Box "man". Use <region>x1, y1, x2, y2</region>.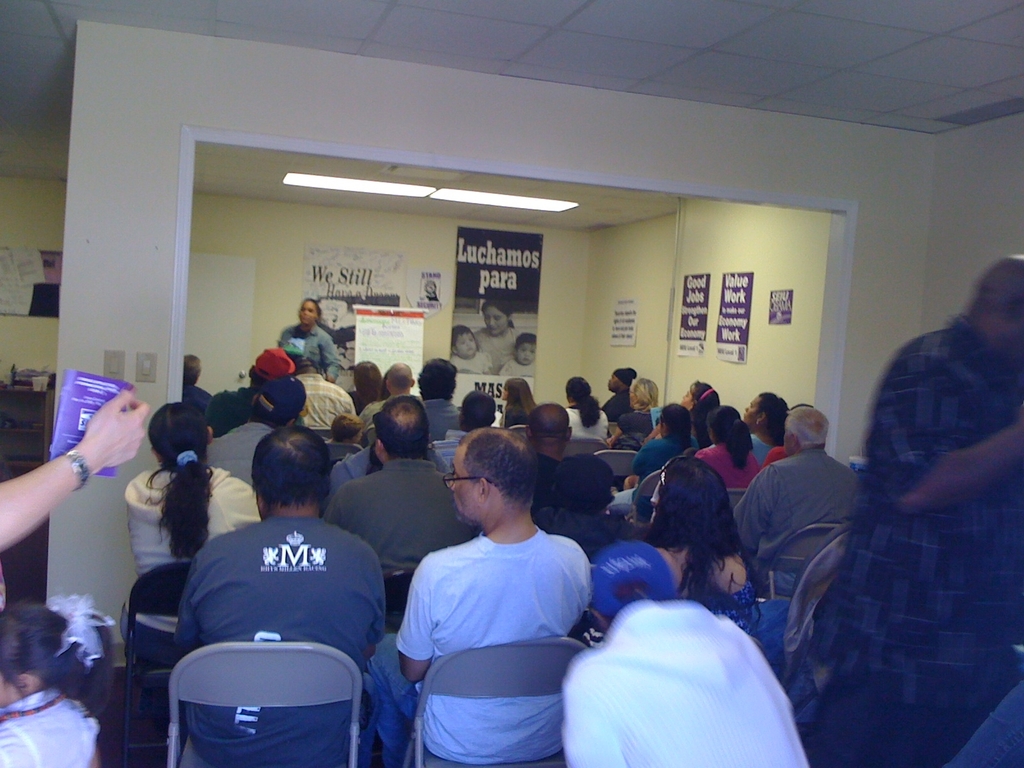
<region>318, 388, 477, 574</region>.
